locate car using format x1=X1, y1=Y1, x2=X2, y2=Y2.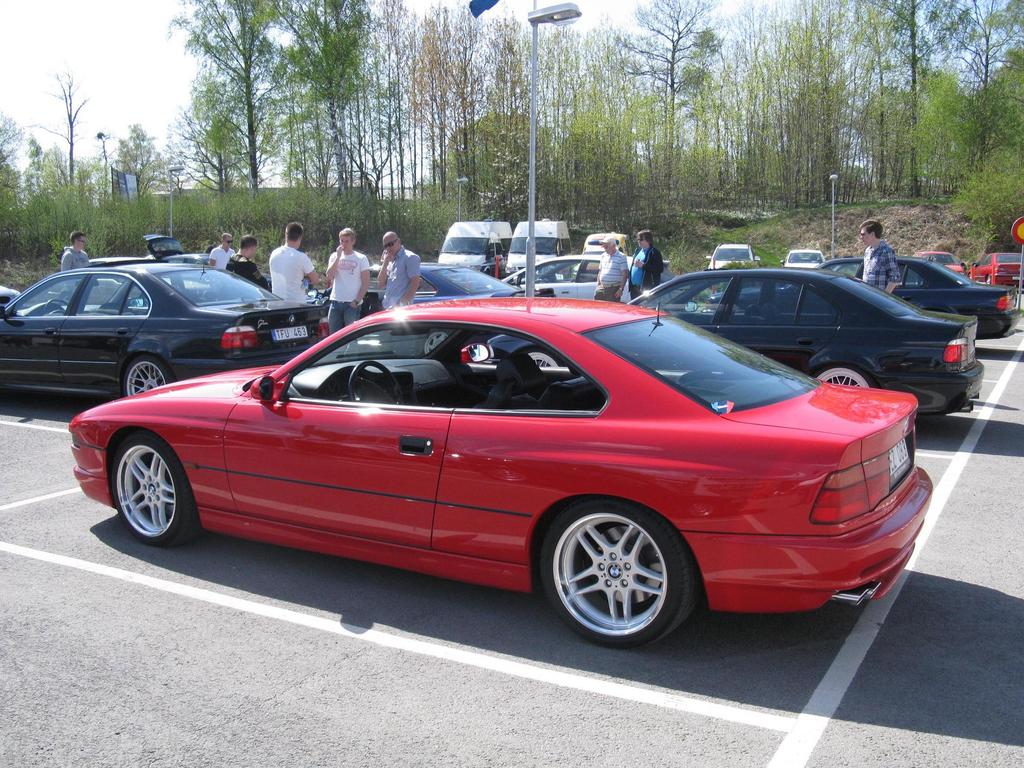
x1=0, y1=260, x2=324, y2=410.
